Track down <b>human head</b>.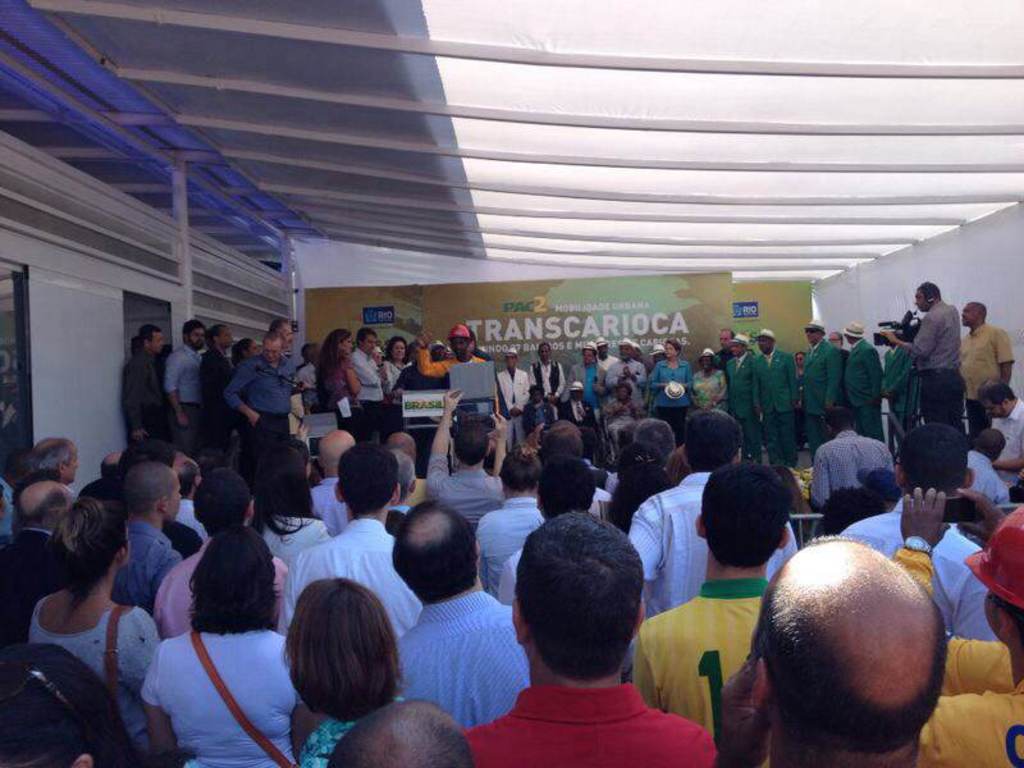
Tracked to bbox=[52, 498, 134, 577].
